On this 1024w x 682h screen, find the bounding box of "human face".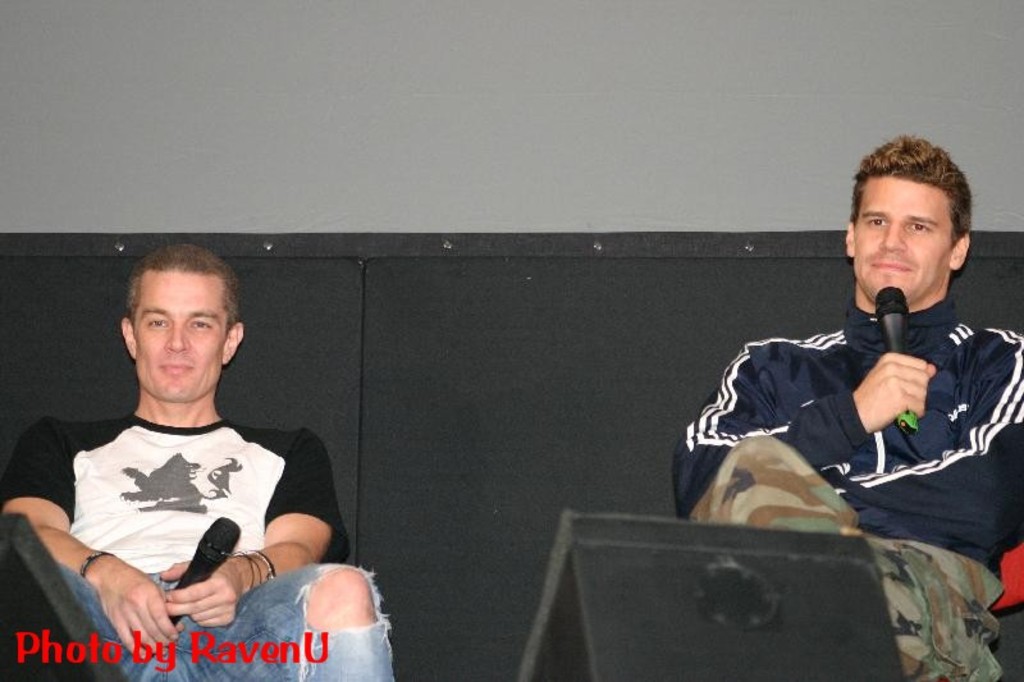
Bounding box: box=[131, 270, 228, 399].
